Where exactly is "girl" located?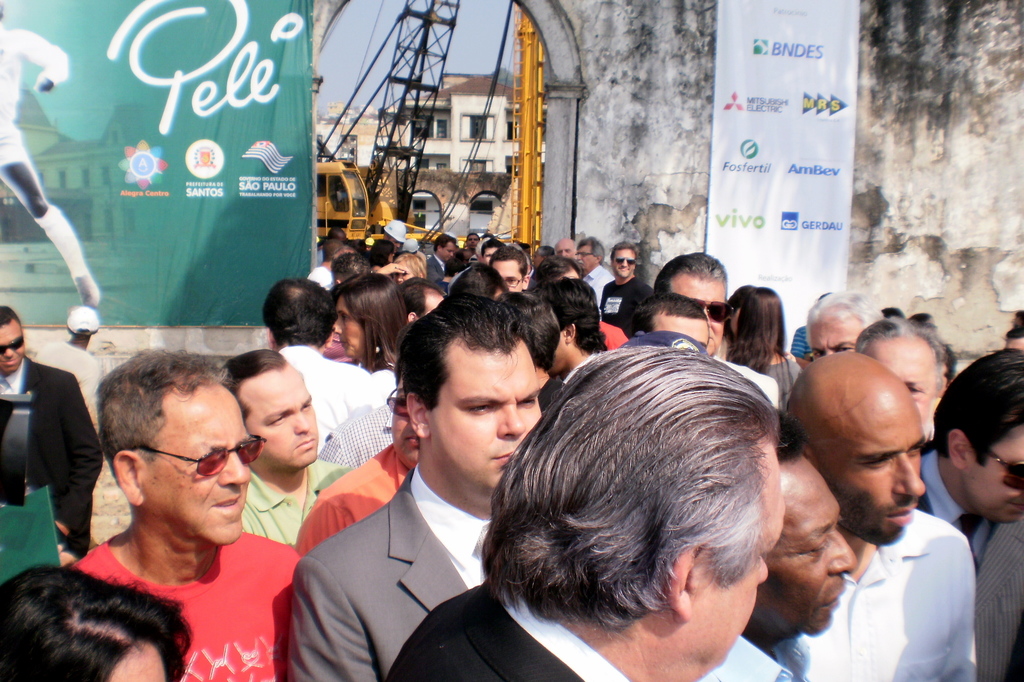
Its bounding box is 720:282:810:409.
